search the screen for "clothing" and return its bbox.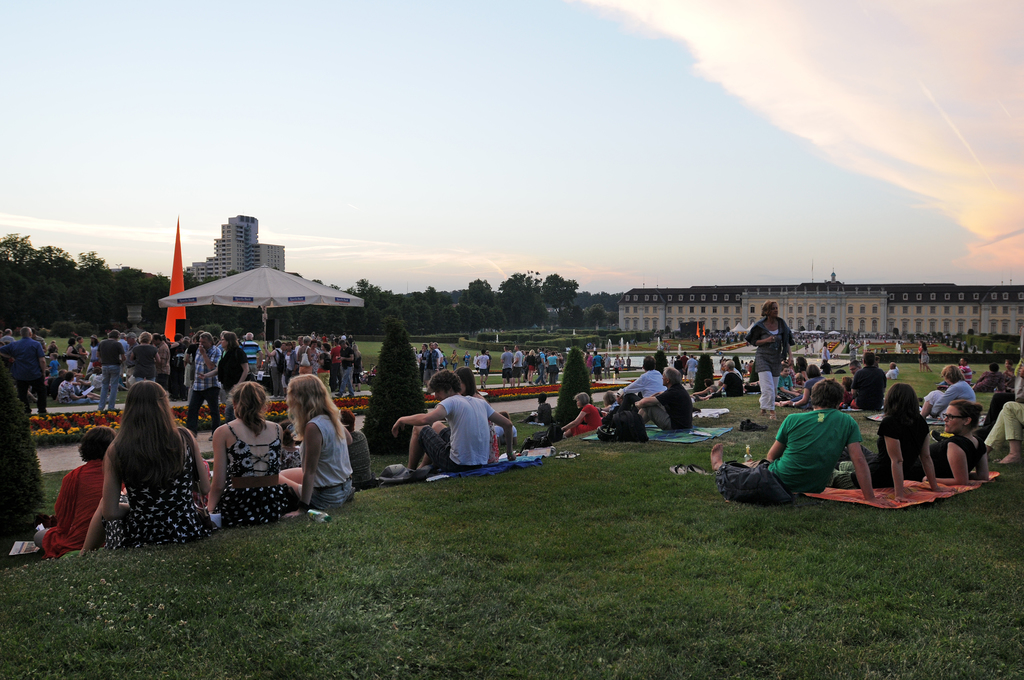
Found: bbox=(217, 334, 252, 391).
